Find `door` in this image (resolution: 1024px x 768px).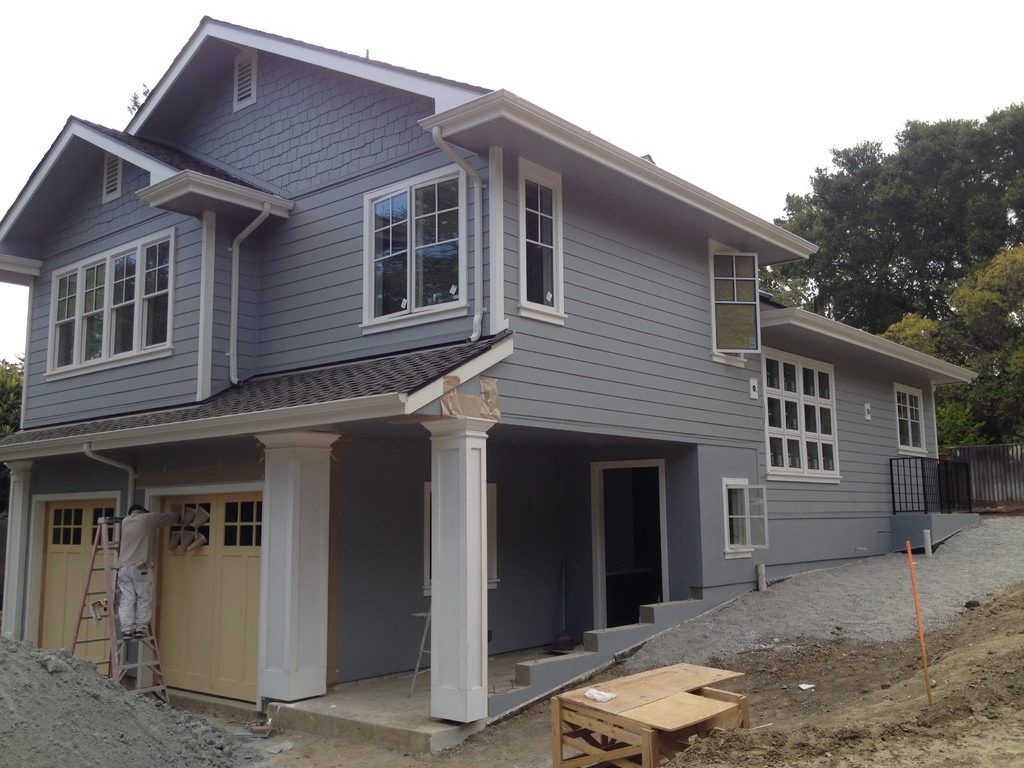
bbox=[143, 482, 284, 723].
